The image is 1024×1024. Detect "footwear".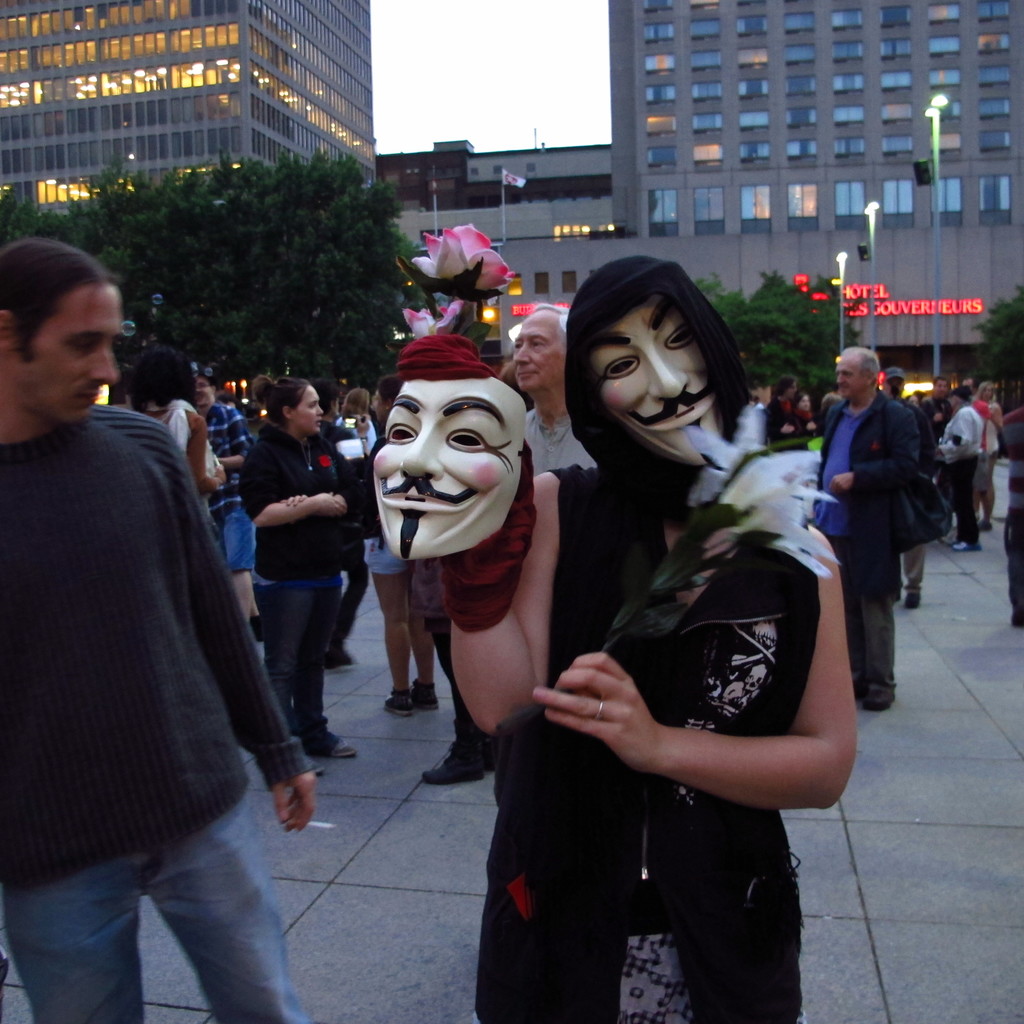
Detection: select_region(977, 521, 995, 531).
